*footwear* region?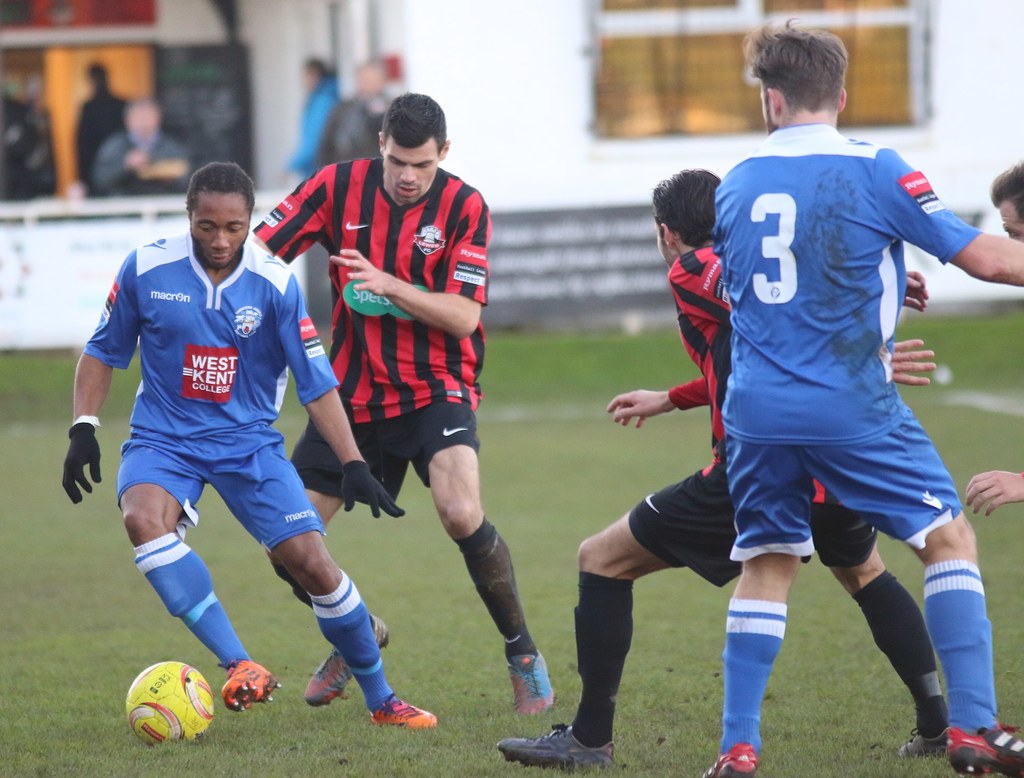
490,717,621,773
